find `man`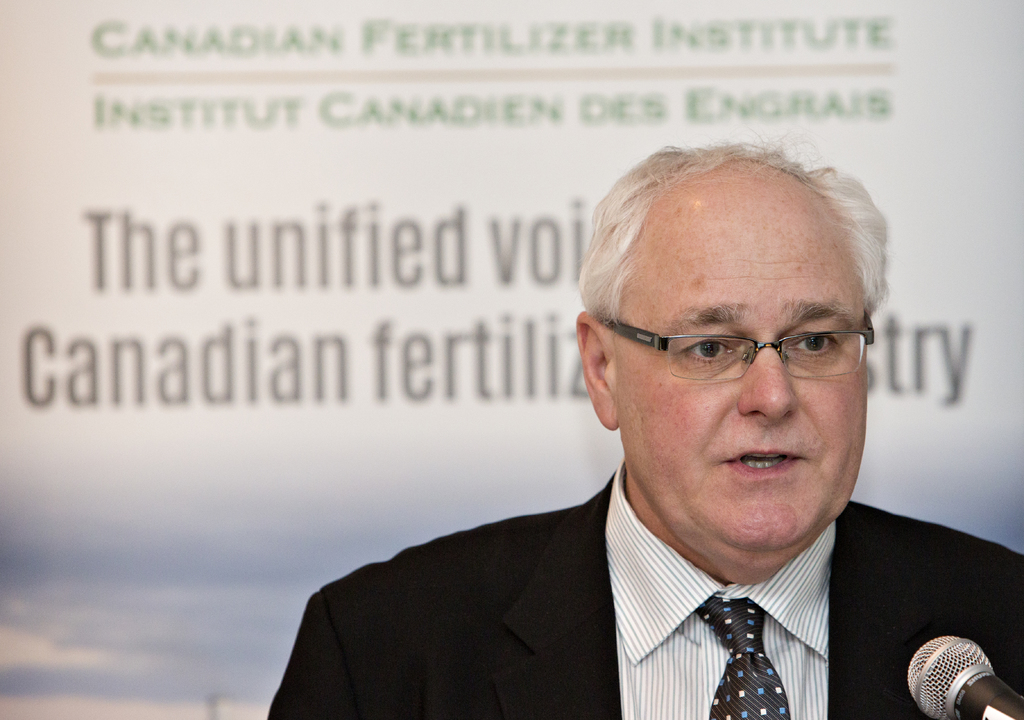
locate(237, 163, 1020, 717)
